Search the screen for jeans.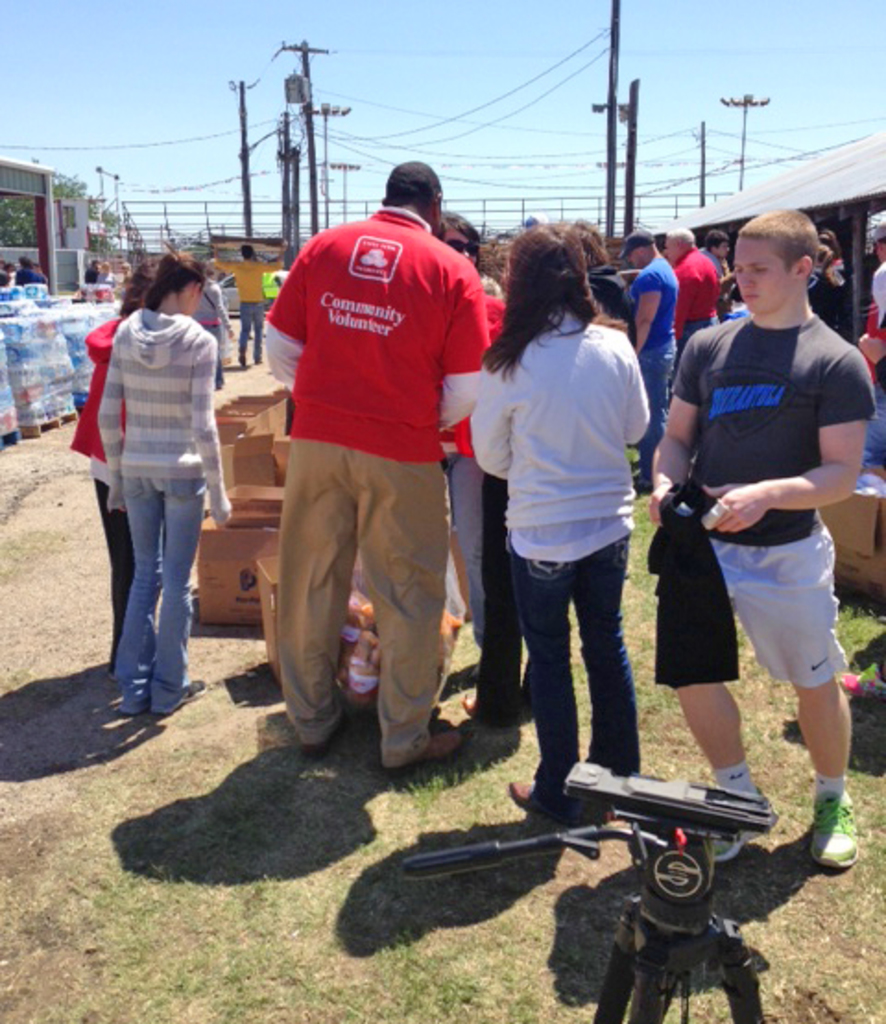
Found at (231, 295, 268, 375).
